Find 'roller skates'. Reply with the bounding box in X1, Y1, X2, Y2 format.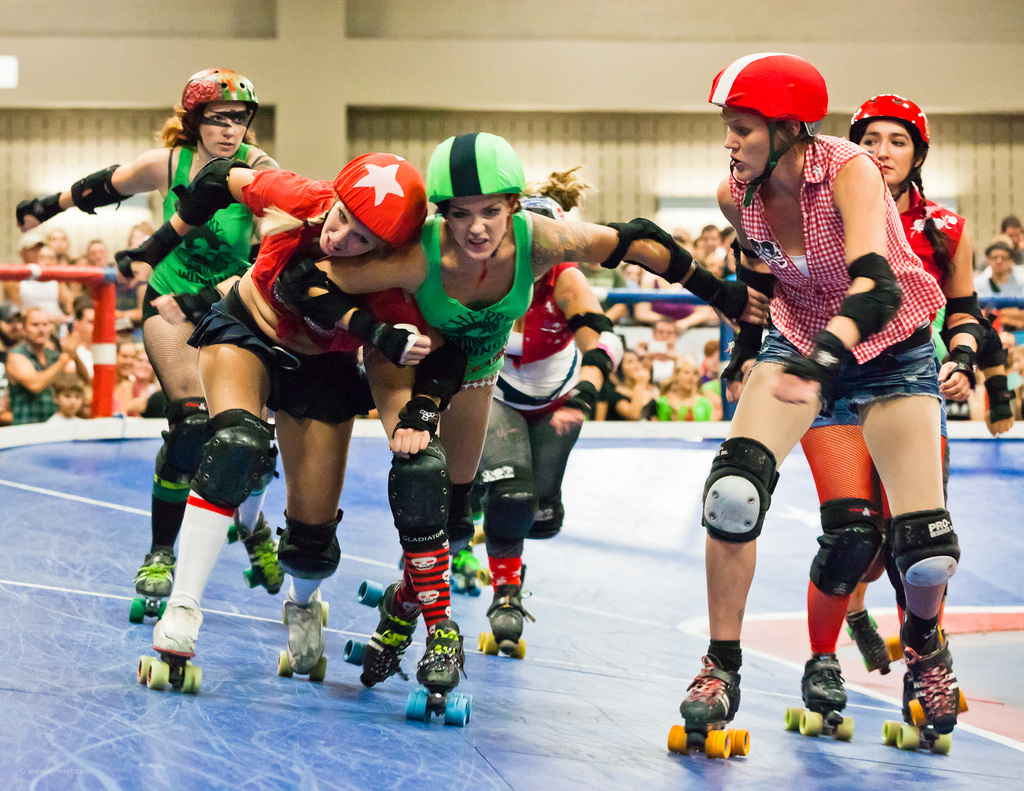
403, 618, 476, 729.
